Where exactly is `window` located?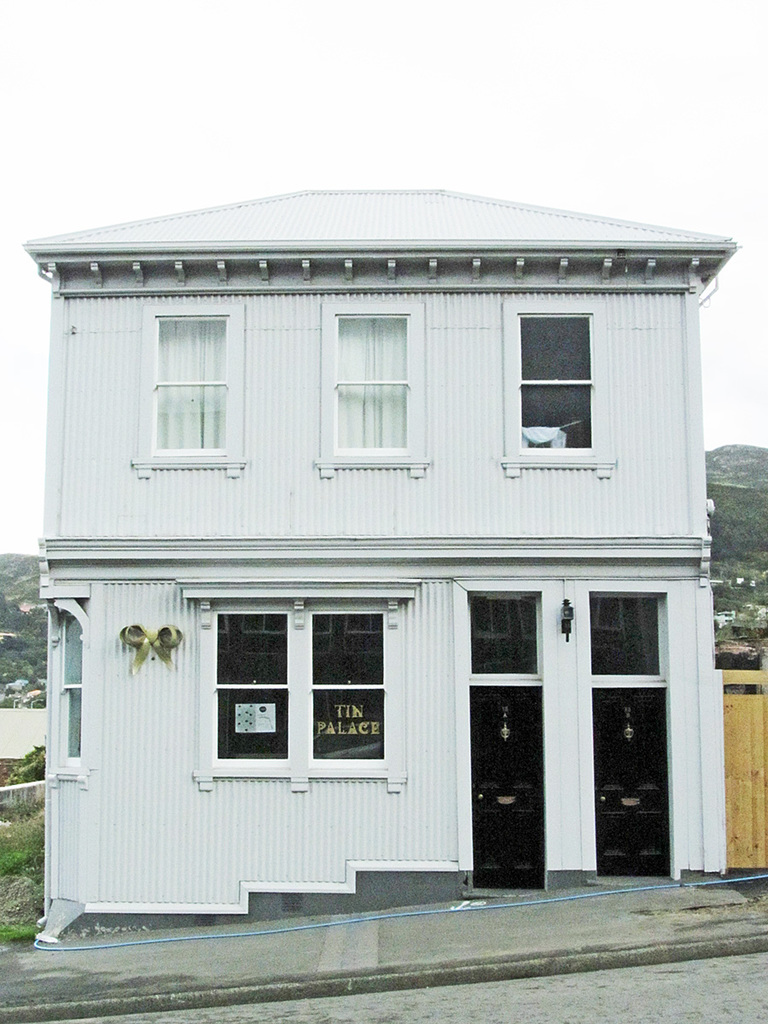
Its bounding box is crop(503, 294, 619, 477).
